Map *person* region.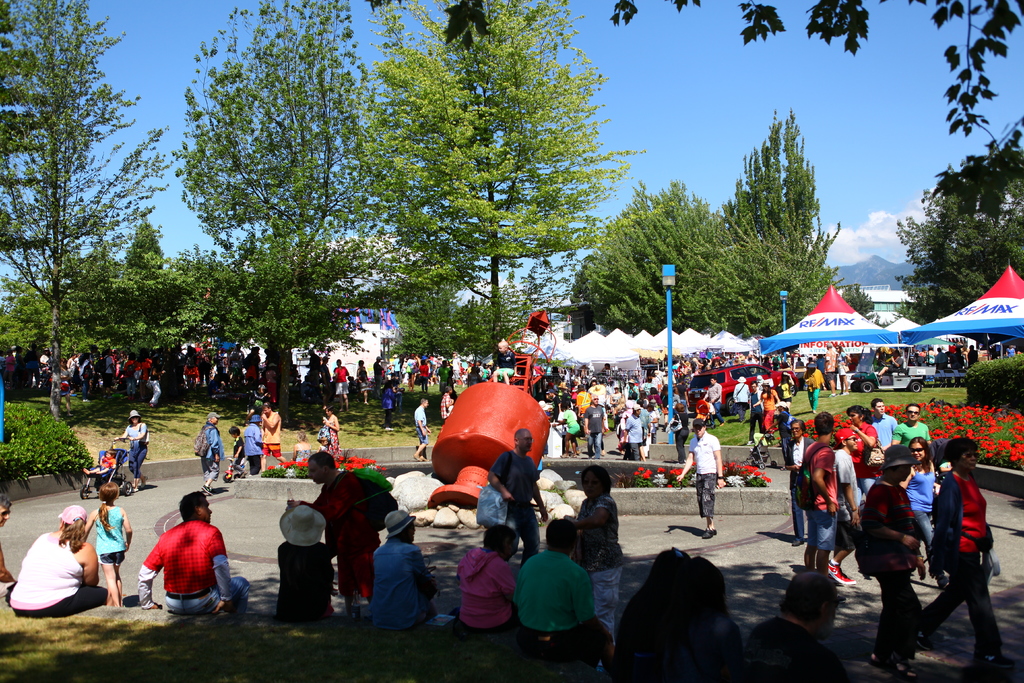
Mapped to crop(370, 508, 435, 629).
